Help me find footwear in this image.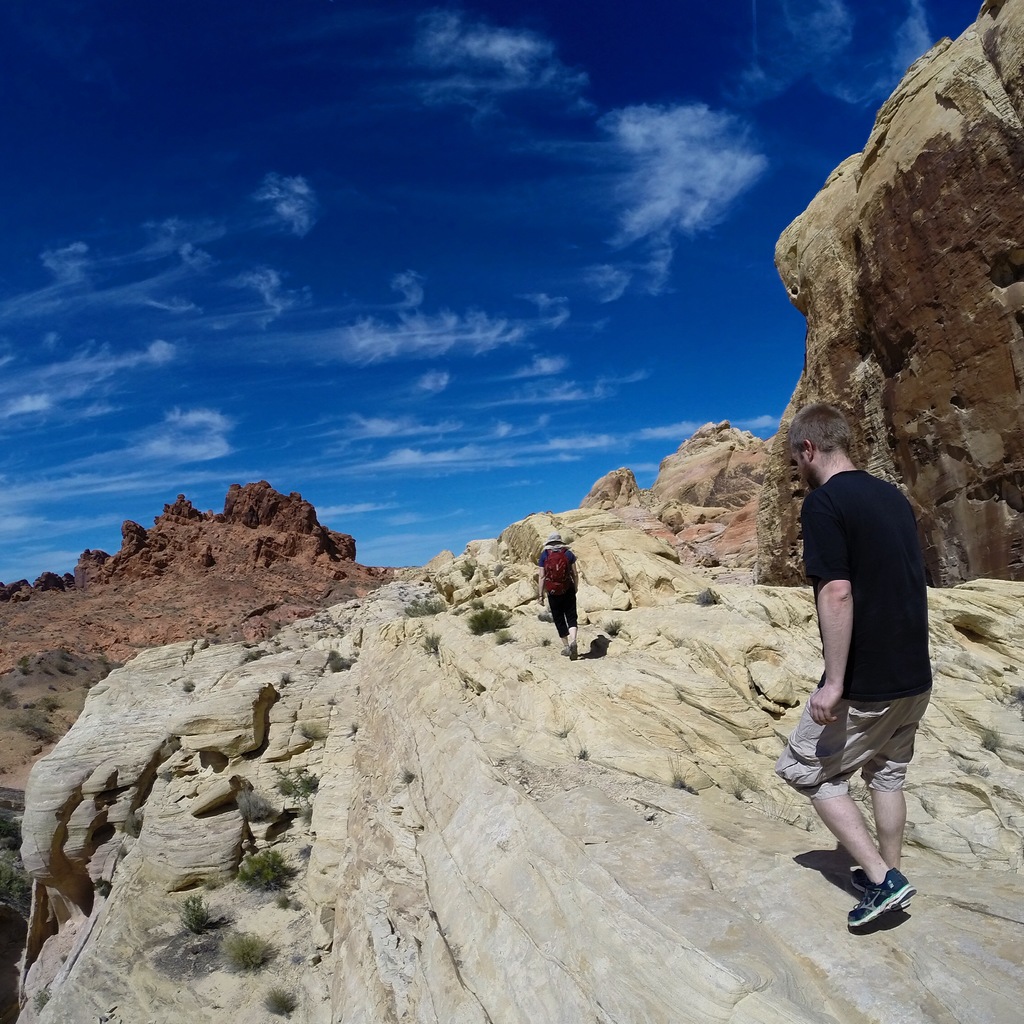
Found it: 844,860,916,927.
